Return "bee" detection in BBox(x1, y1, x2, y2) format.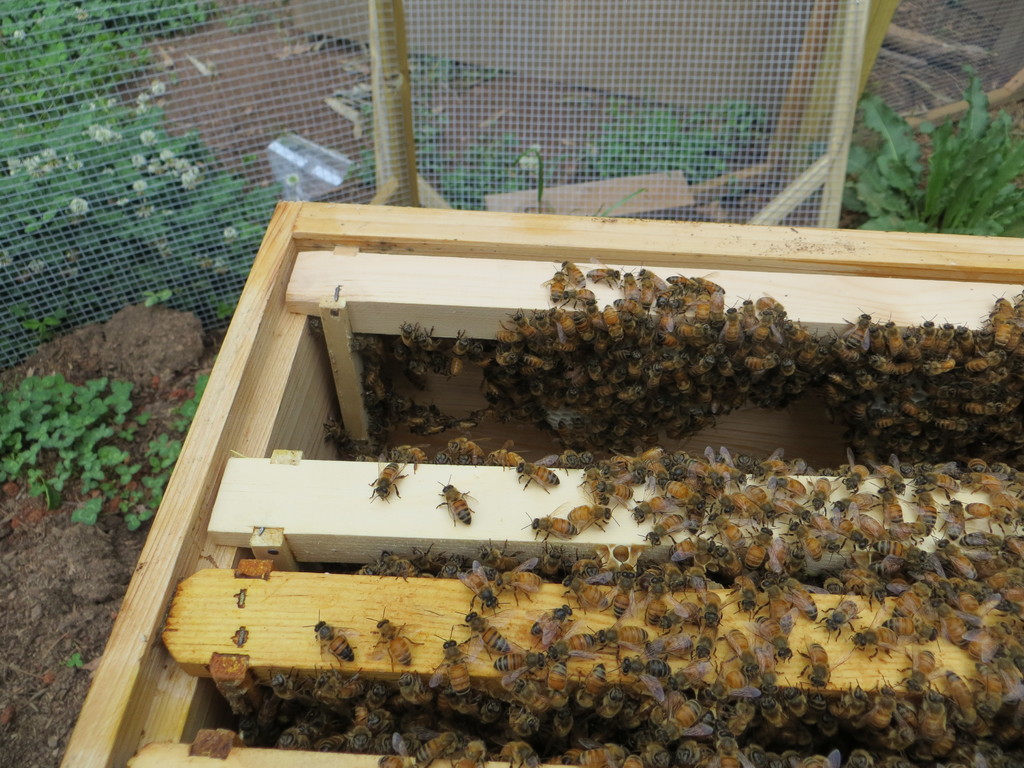
BBox(504, 700, 536, 730).
